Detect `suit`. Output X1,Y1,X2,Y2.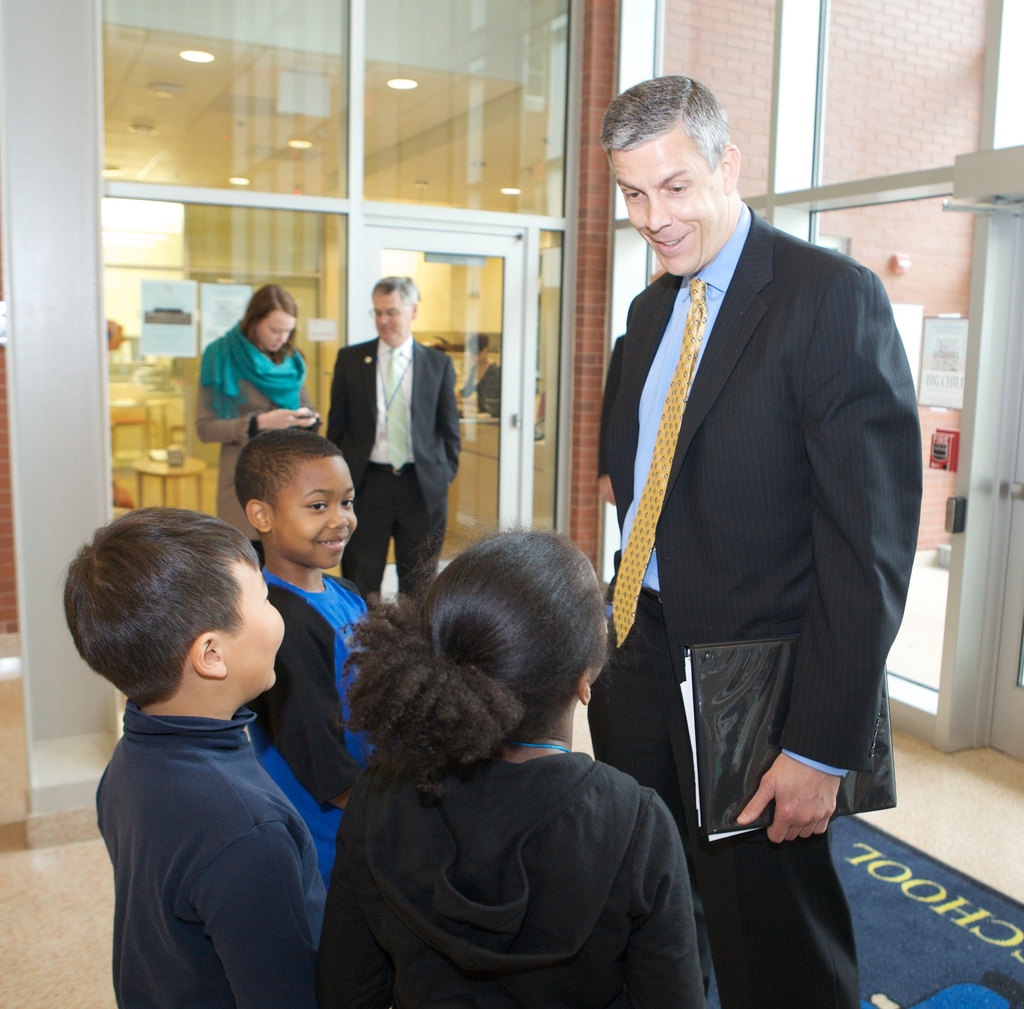
327,274,466,567.
